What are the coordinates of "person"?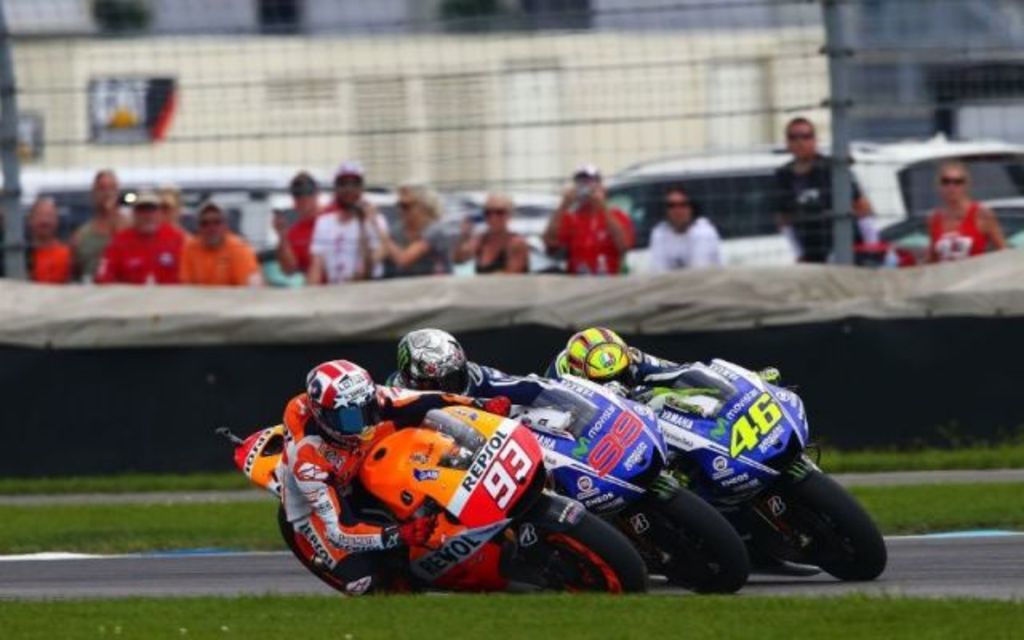
BBox(538, 325, 706, 398).
